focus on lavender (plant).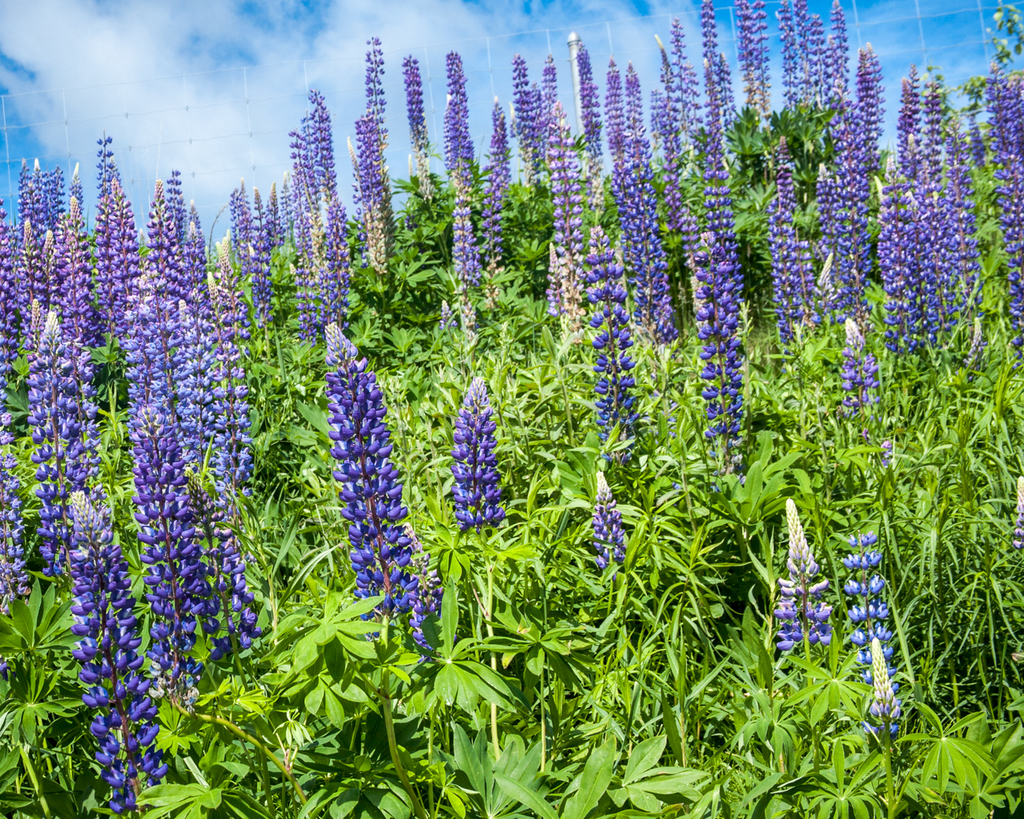
Focused at [499, 62, 539, 147].
